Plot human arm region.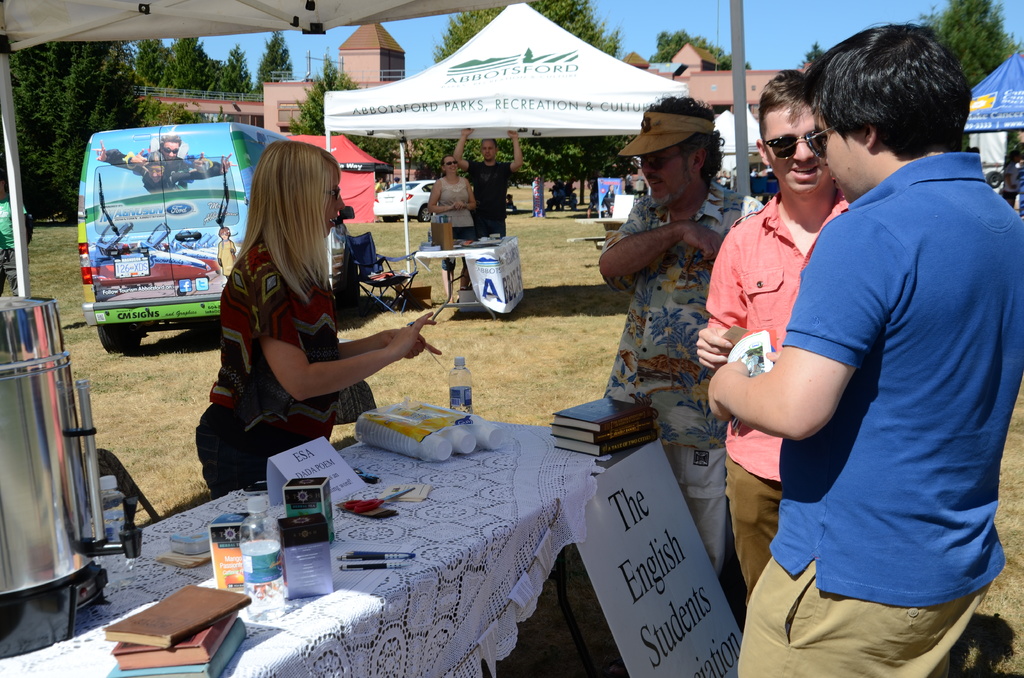
Plotted at select_region(593, 197, 717, 285).
